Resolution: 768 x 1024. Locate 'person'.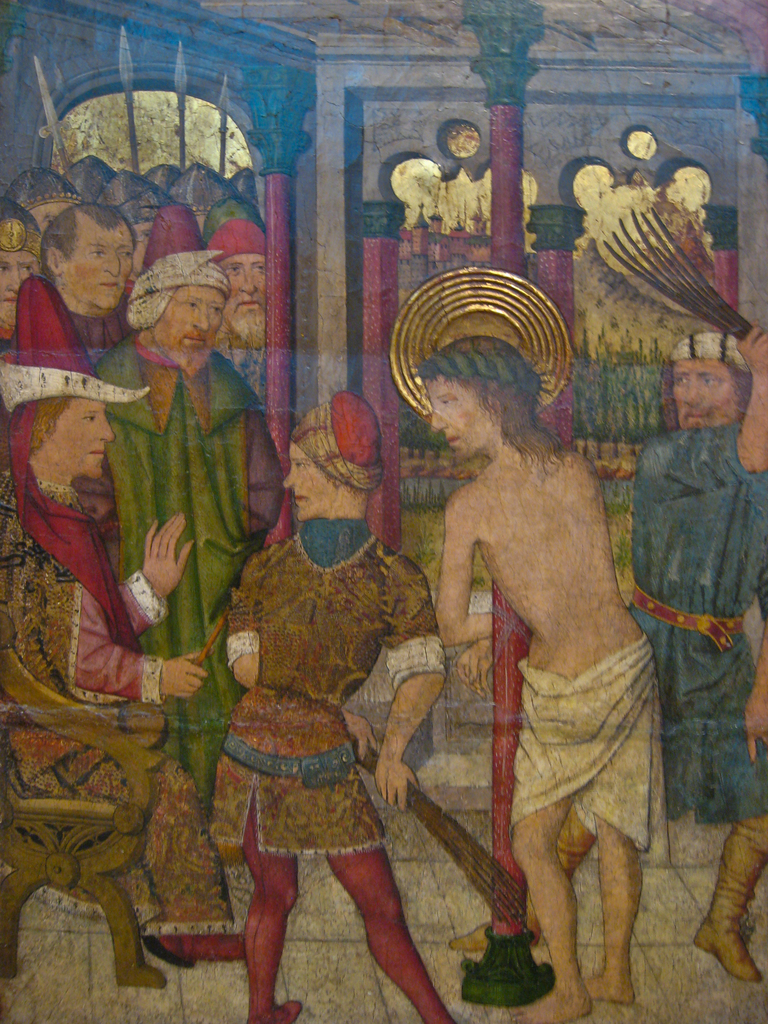
631, 318, 766, 991.
